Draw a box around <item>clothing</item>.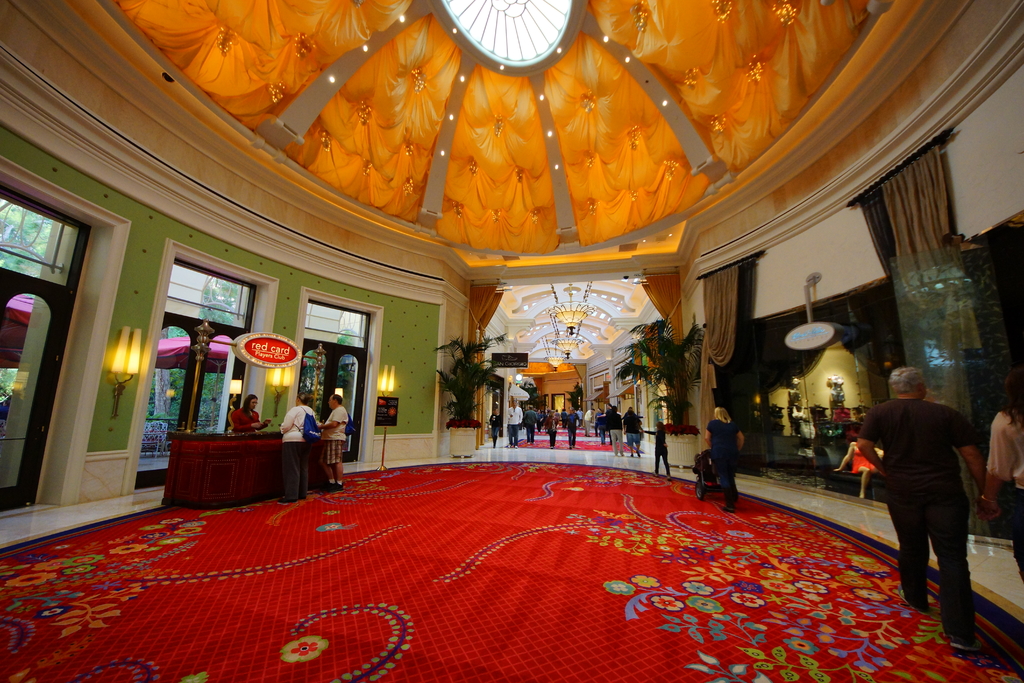
508/403/524/445.
